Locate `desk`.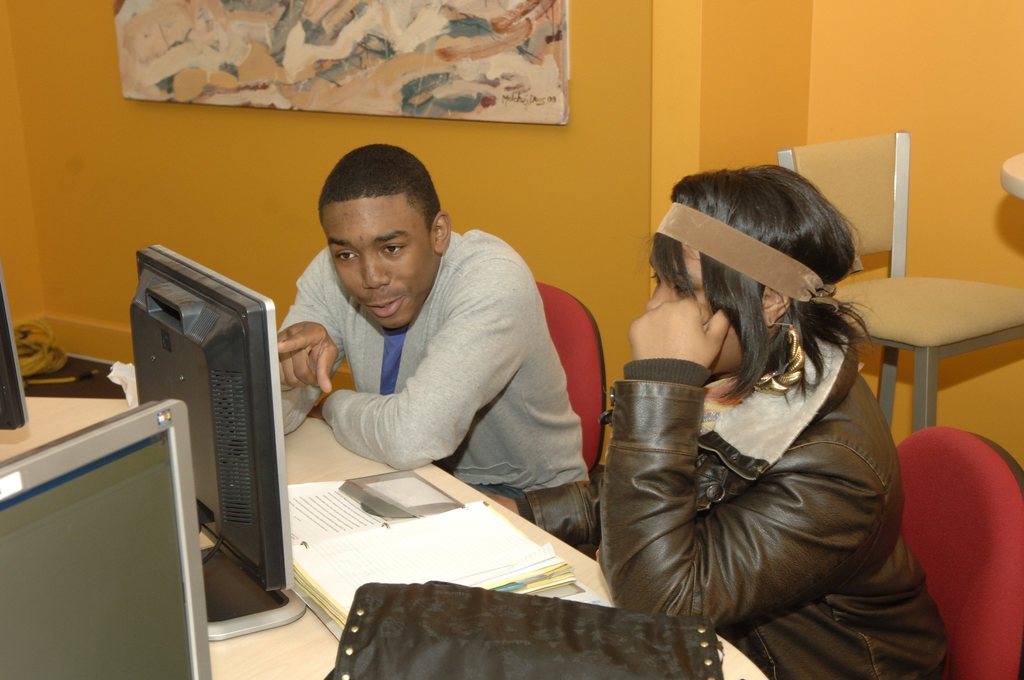
Bounding box: pyautogui.locateOnScreen(0, 352, 769, 679).
